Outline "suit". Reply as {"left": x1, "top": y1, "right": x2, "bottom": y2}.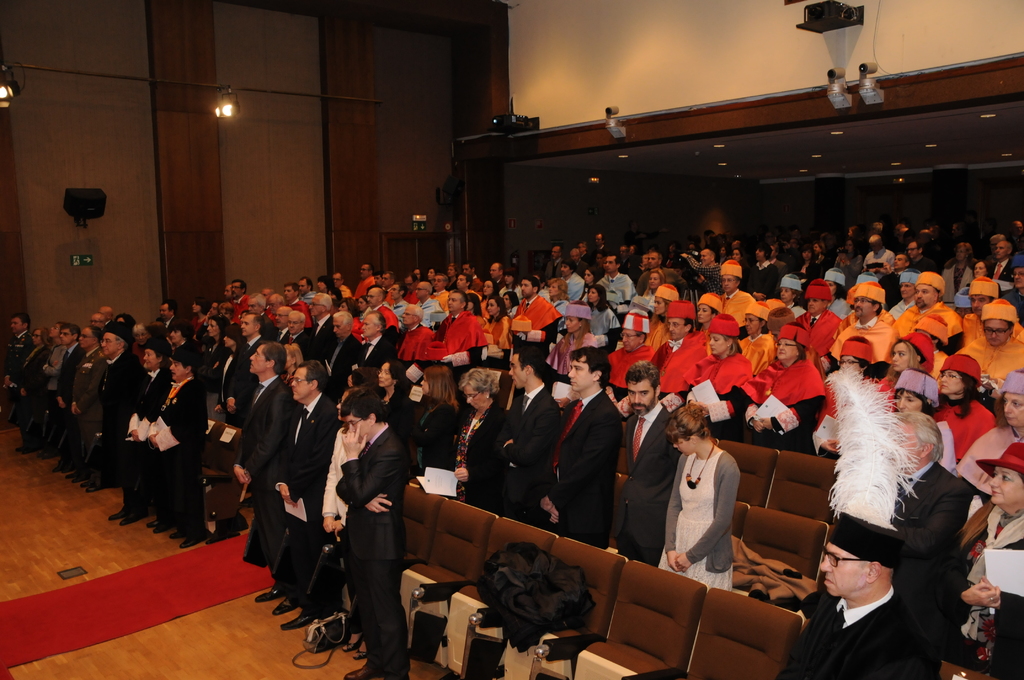
{"left": 496, "top": 382, "right": 557, "bottom": 531}.
